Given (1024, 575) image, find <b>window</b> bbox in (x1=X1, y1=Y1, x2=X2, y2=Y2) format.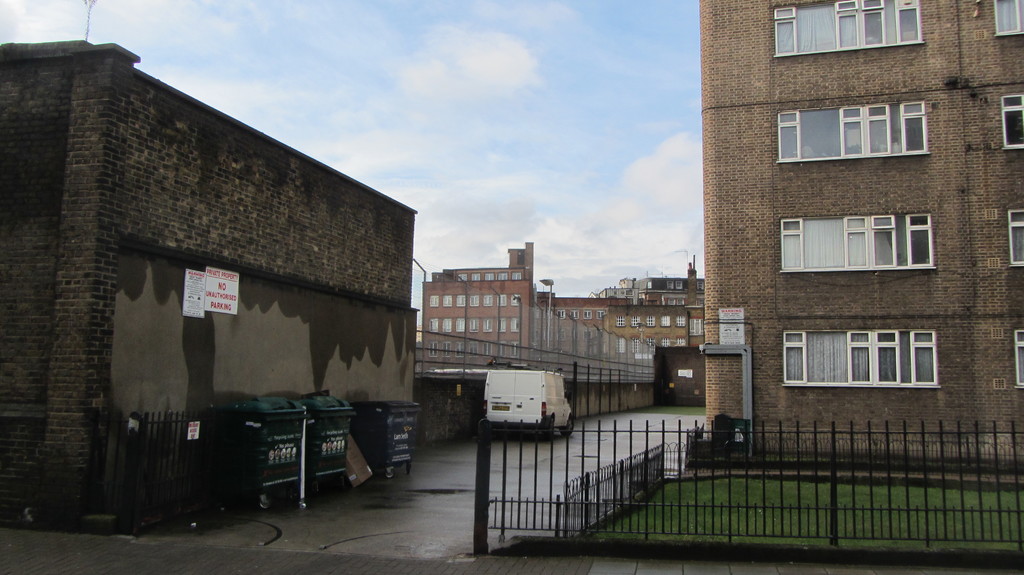
(x1=676, y1=281, x2=682, y2=290).
